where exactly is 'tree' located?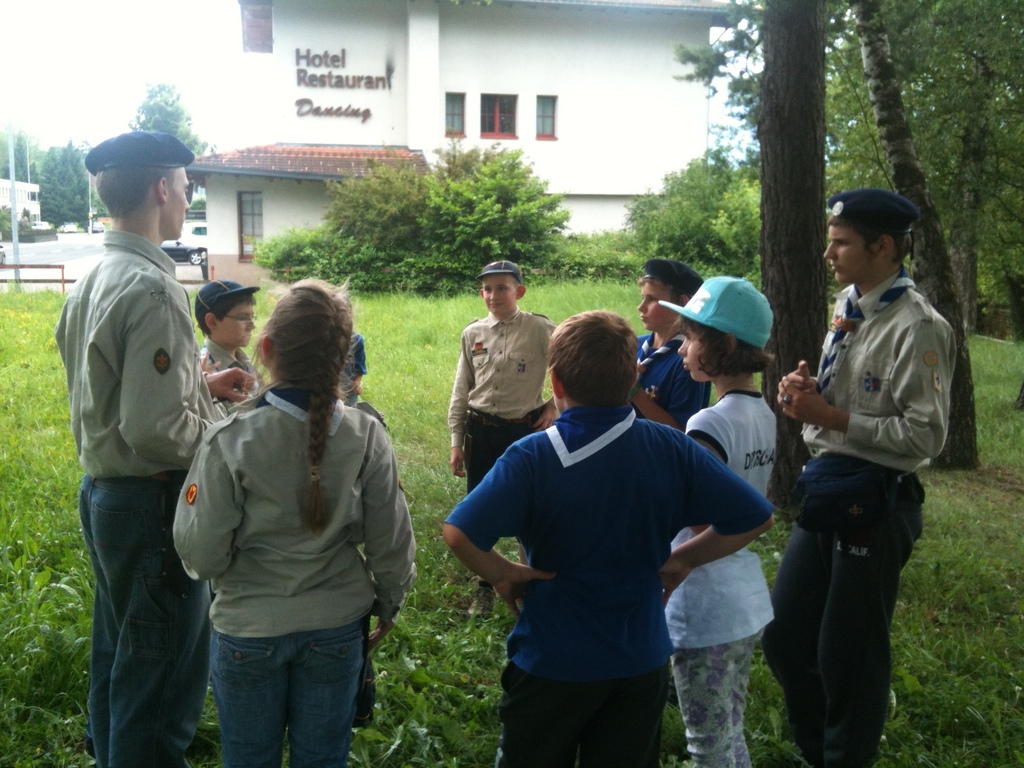
Its bounding box is region(33, 136, 100, 222).
